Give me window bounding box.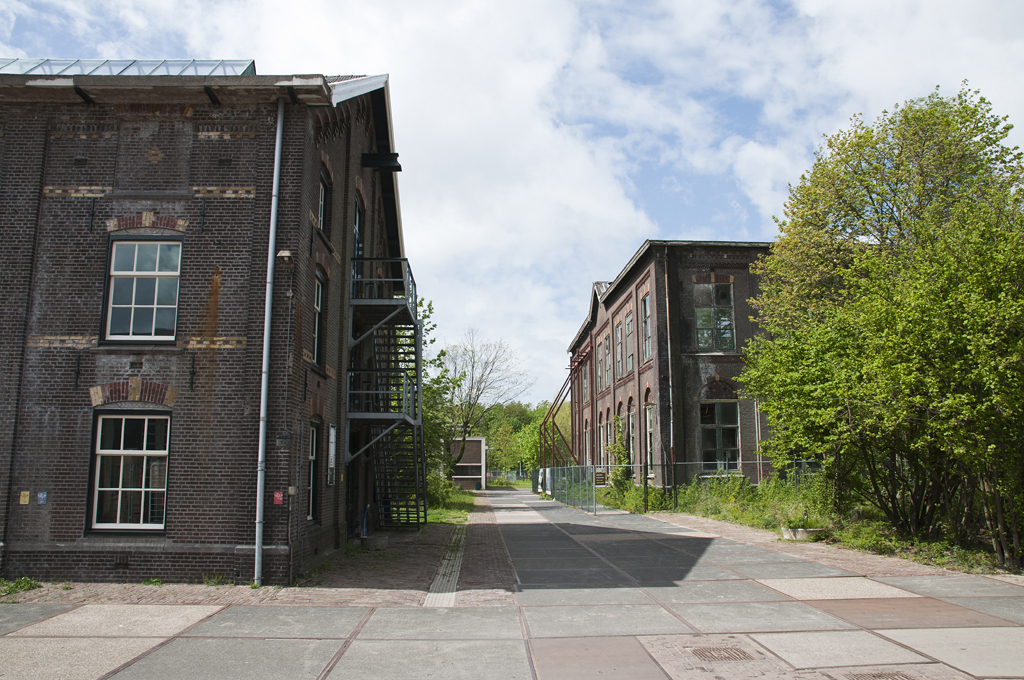
x1=307 y1=273 x2=324 y2=371.
